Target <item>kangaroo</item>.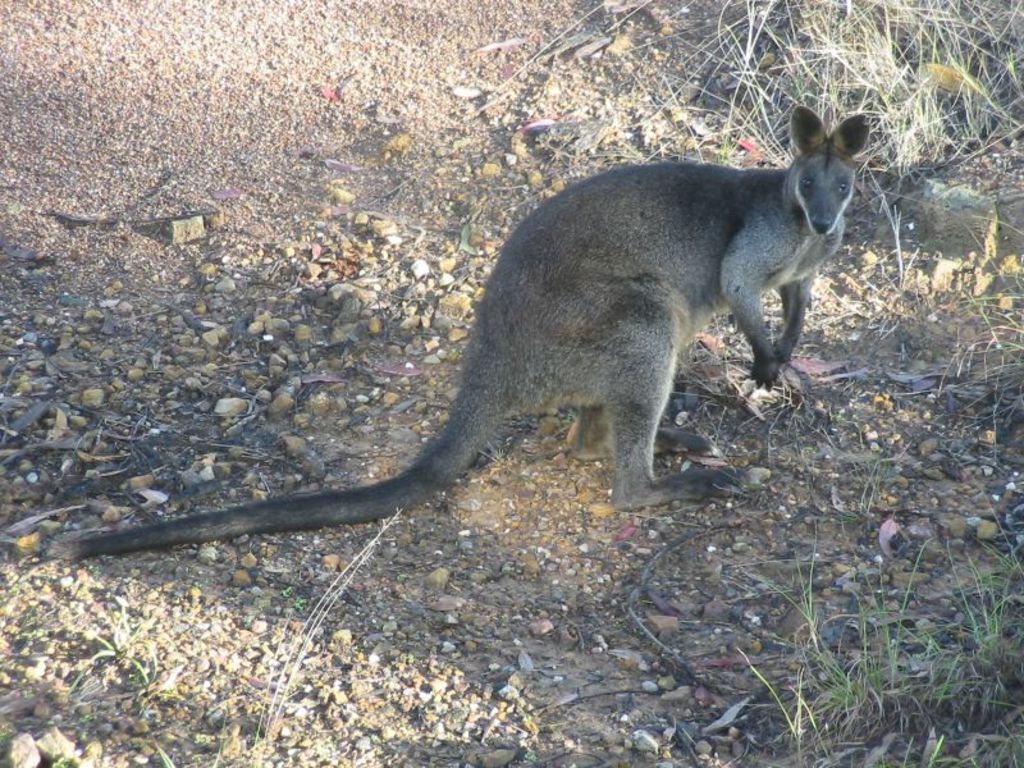
Target region: x1=38 y1=105 x2=870 y2=563.
